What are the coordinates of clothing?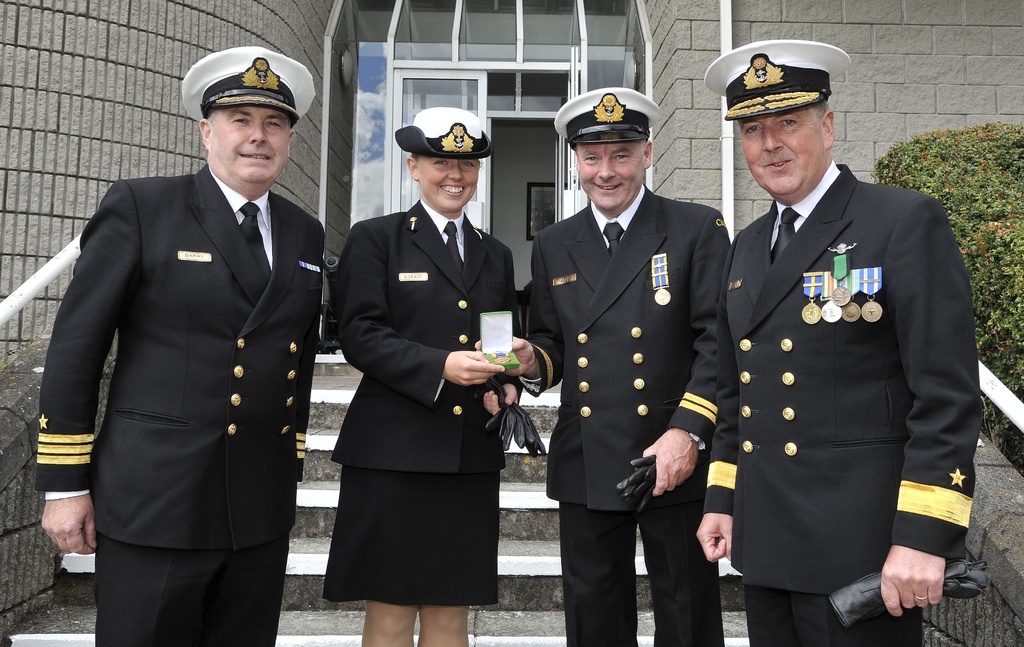
93,531,286,646.
